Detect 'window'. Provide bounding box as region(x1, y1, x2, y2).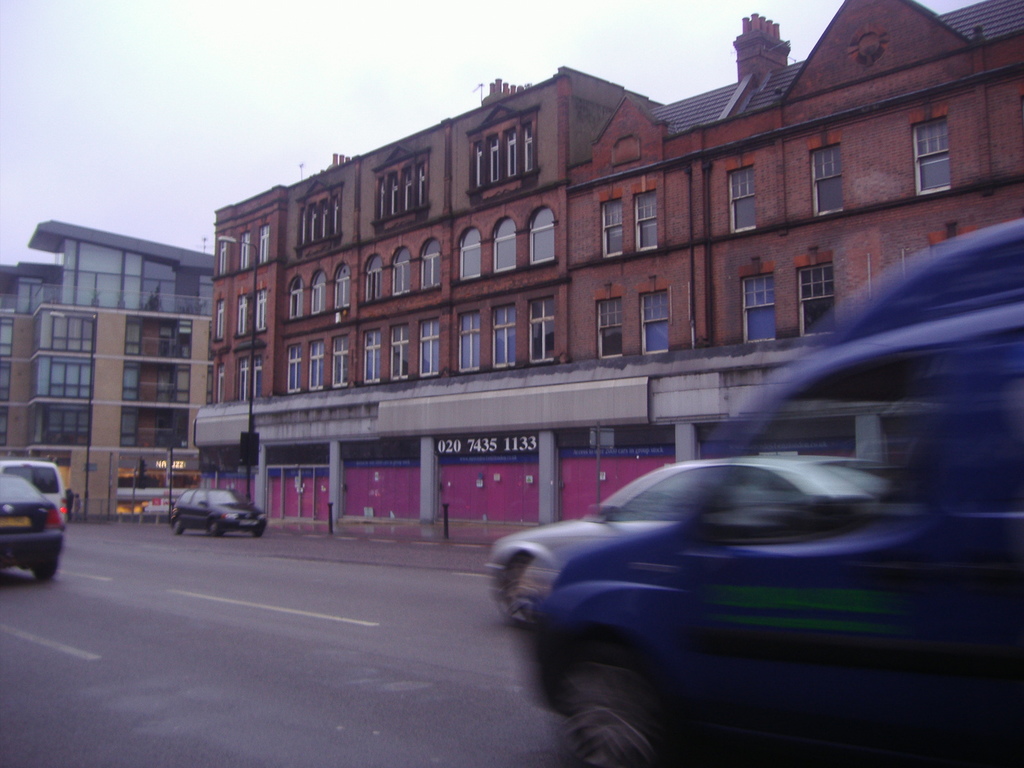
region(310, 271, 324, 312).
